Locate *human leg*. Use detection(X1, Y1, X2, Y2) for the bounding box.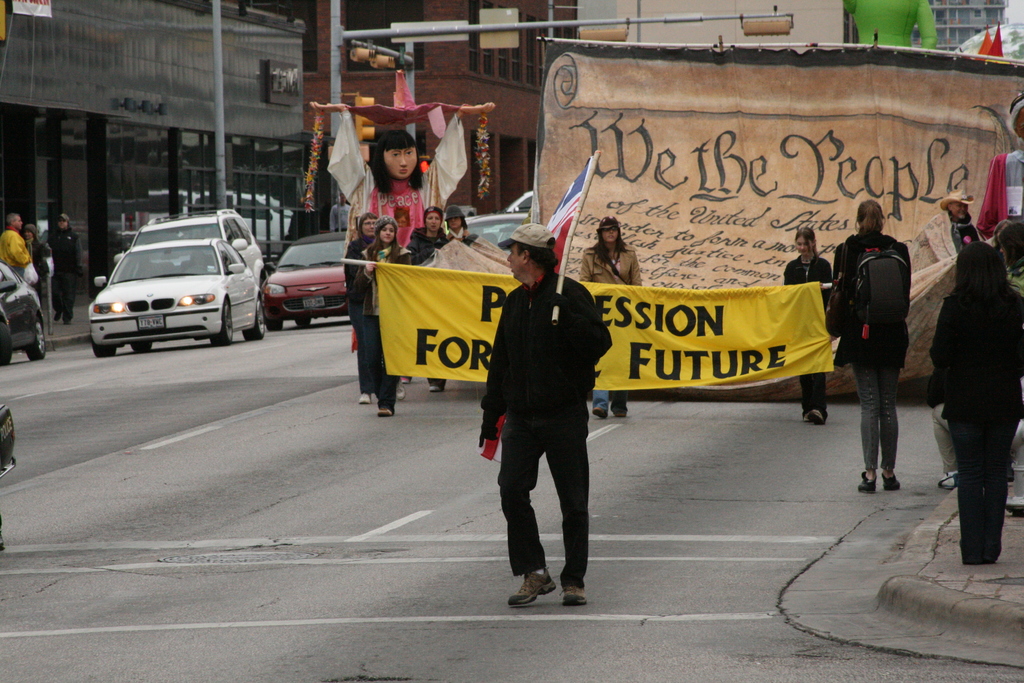
detection(365, 311, 401, 416).
